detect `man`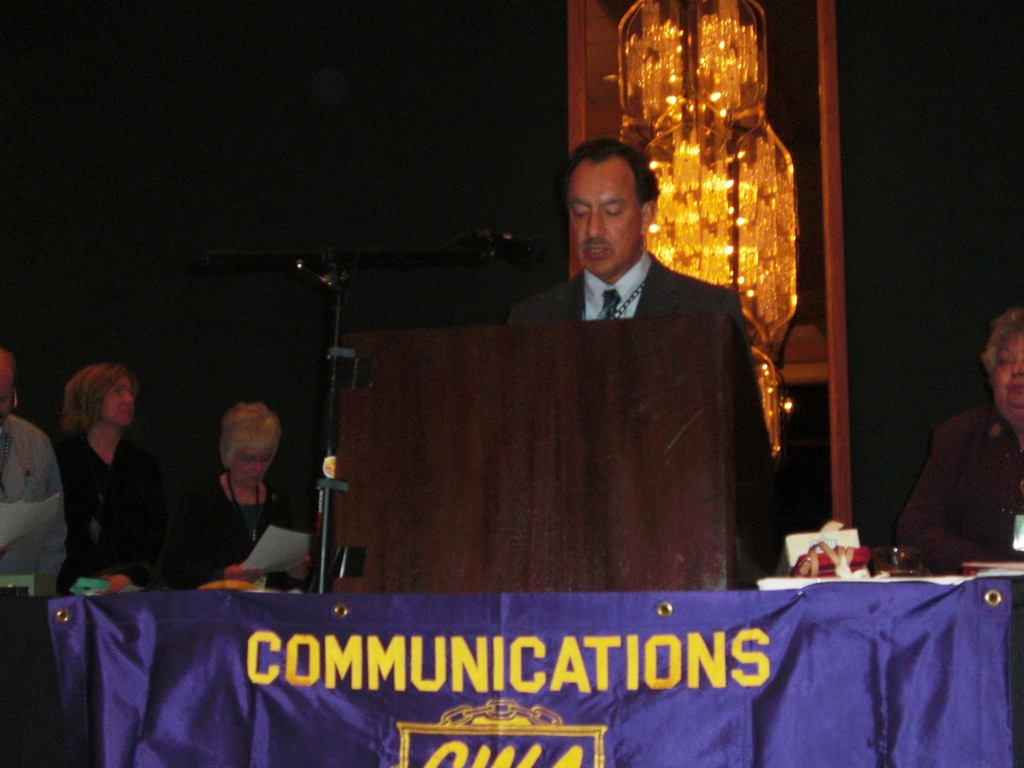
locate(491, 130, 758, 453)
